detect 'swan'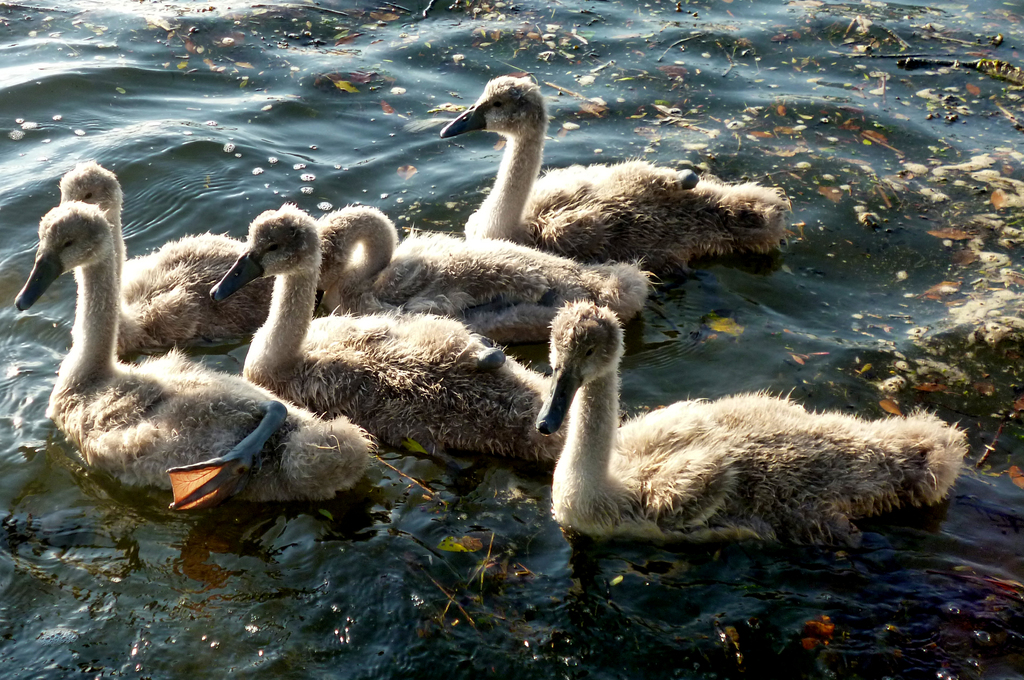
bbox=[207, 199, 577, 465]
